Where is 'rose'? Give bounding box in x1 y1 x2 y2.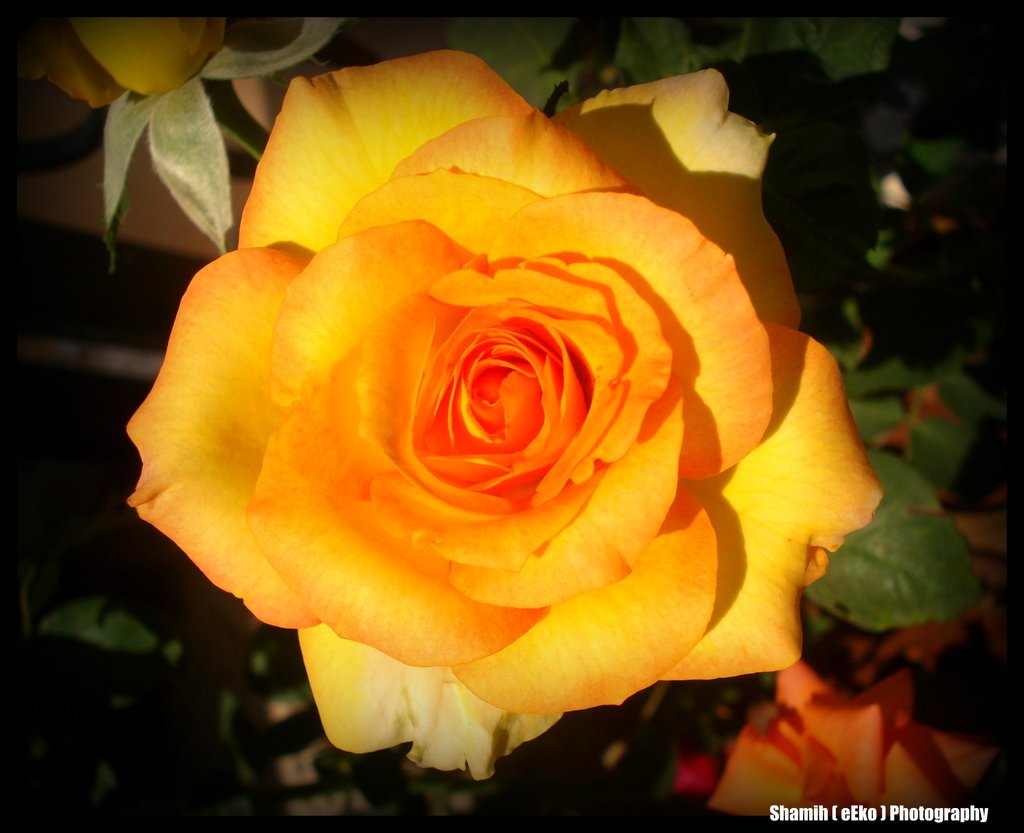
707 654 995 820.
